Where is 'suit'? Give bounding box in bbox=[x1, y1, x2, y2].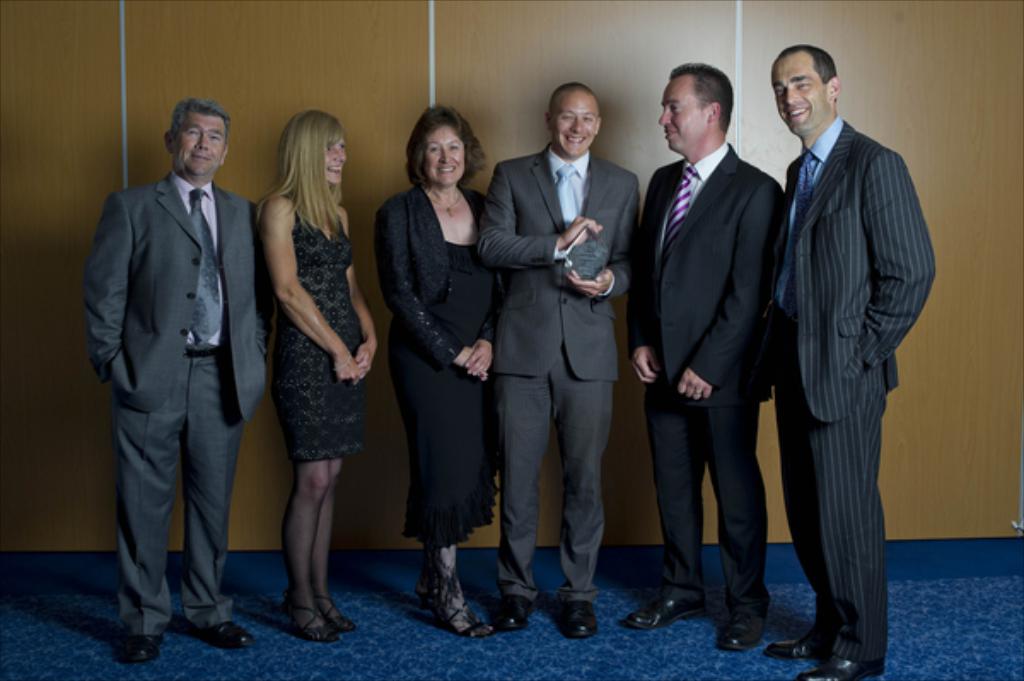
bbox=[476, 63, 642, 618].
